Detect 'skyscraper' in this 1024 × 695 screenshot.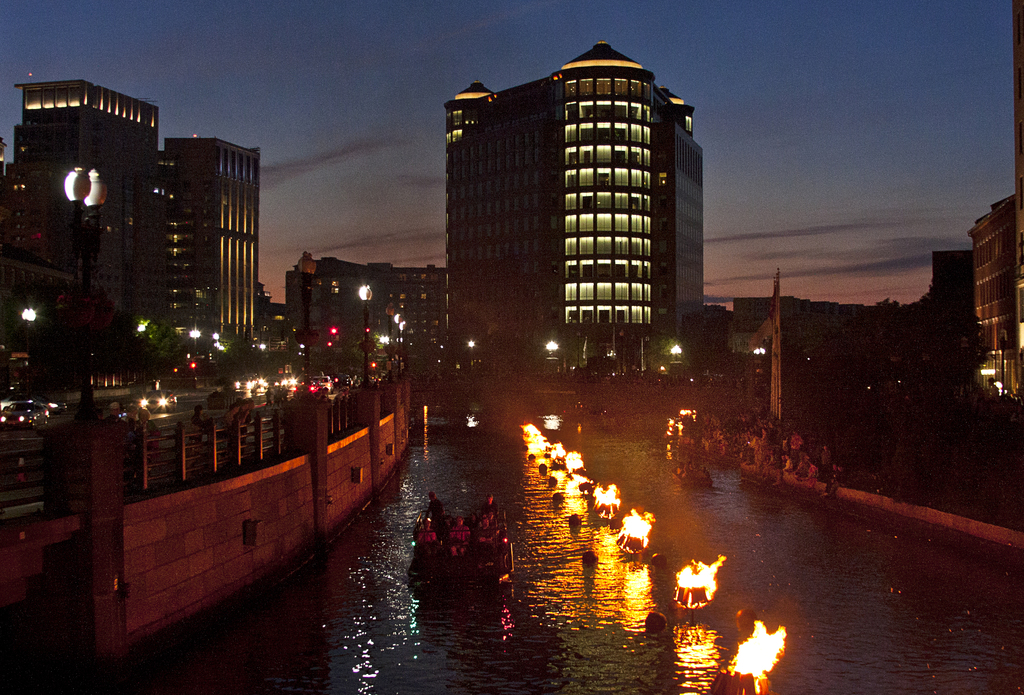
Detection: [439,44,694,386].
